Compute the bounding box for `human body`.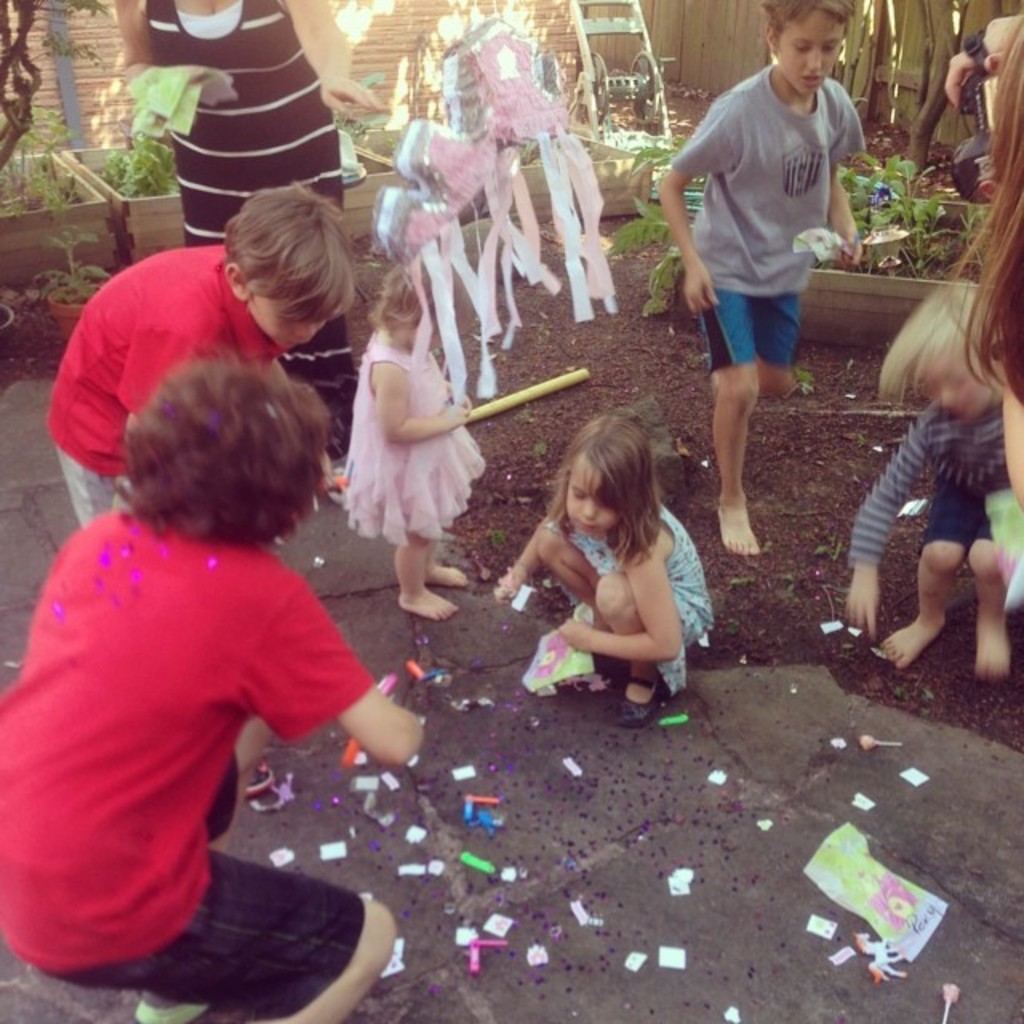
region(30, 178, 370, 522).
